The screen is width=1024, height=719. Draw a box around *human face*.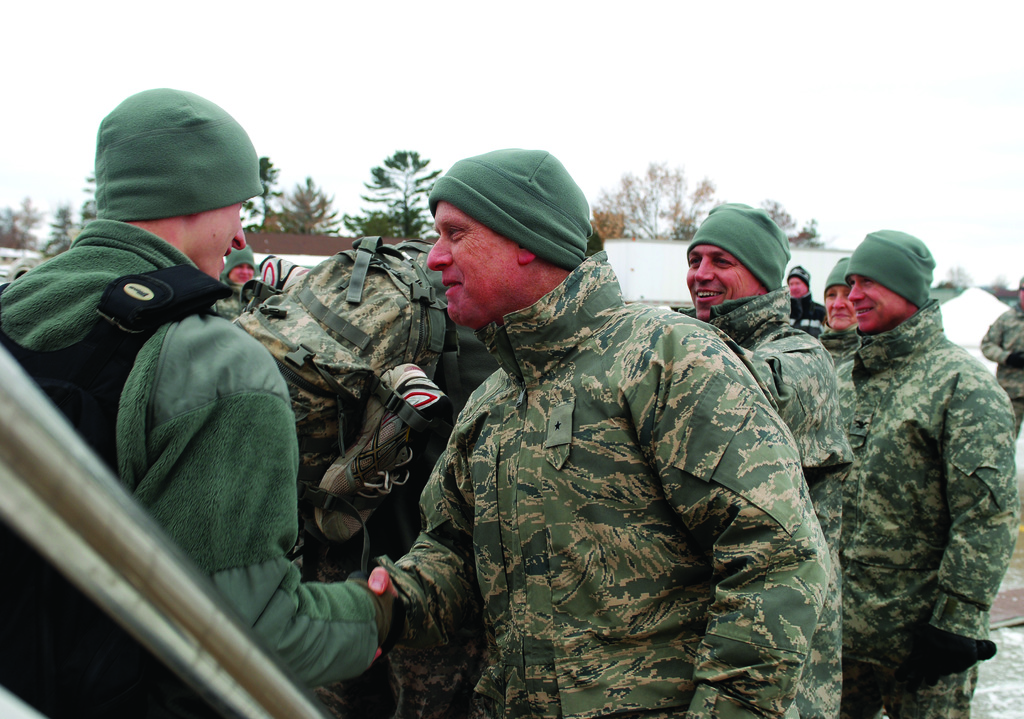
(787, 271, 799, 296).
